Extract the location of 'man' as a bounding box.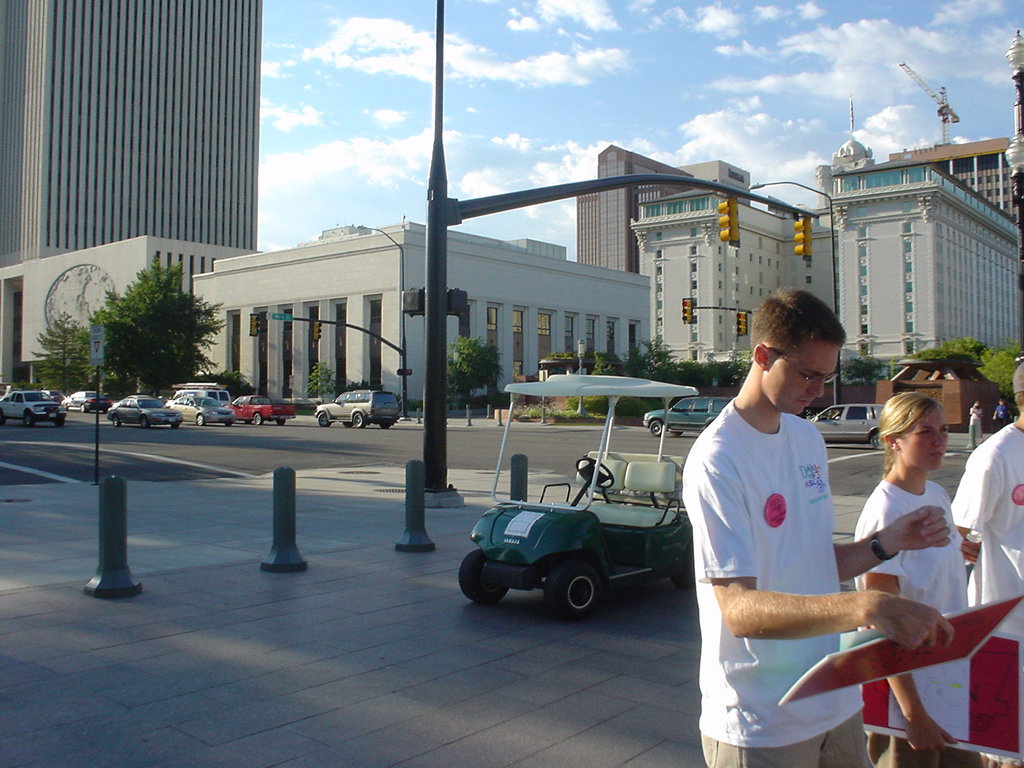
(x1=692, y1=296, x2=917, y2=760).
